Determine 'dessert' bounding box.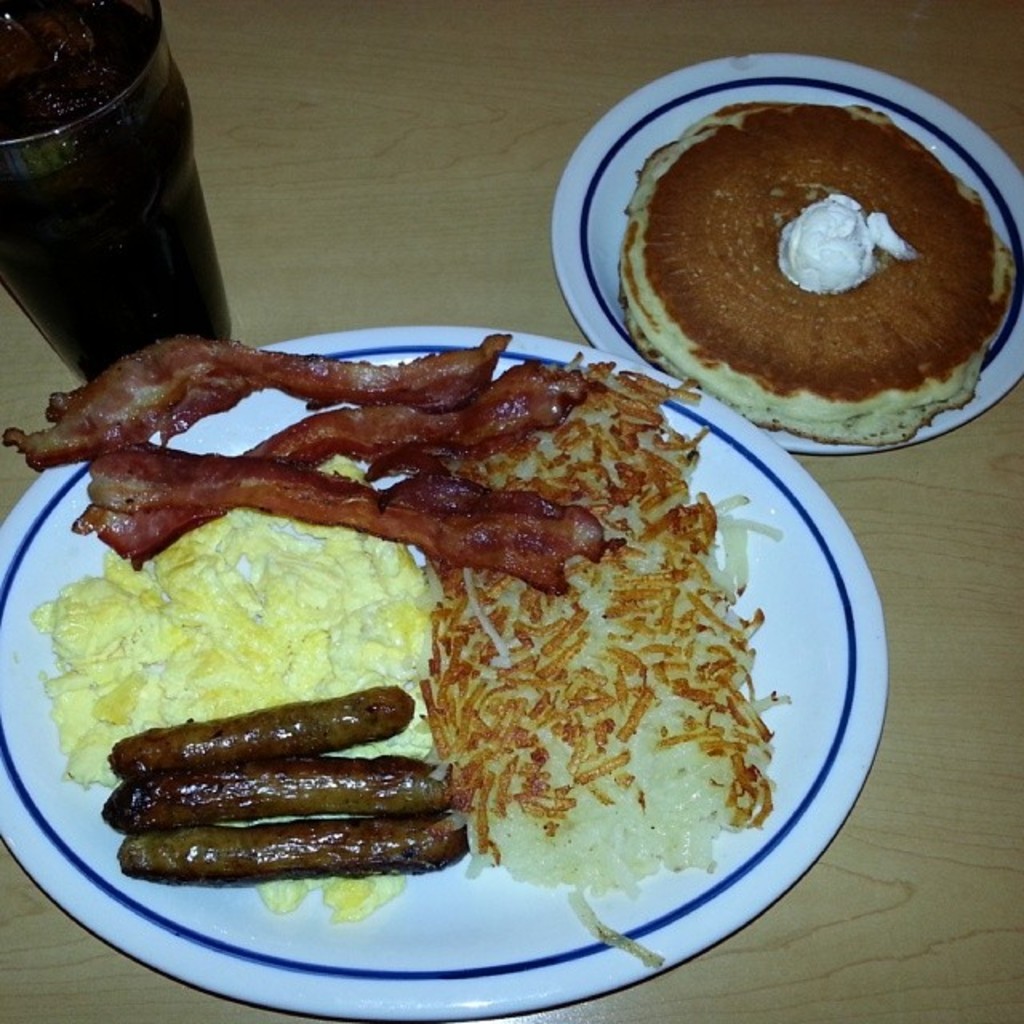
Determined: locate(262, 366, 611, 456).
